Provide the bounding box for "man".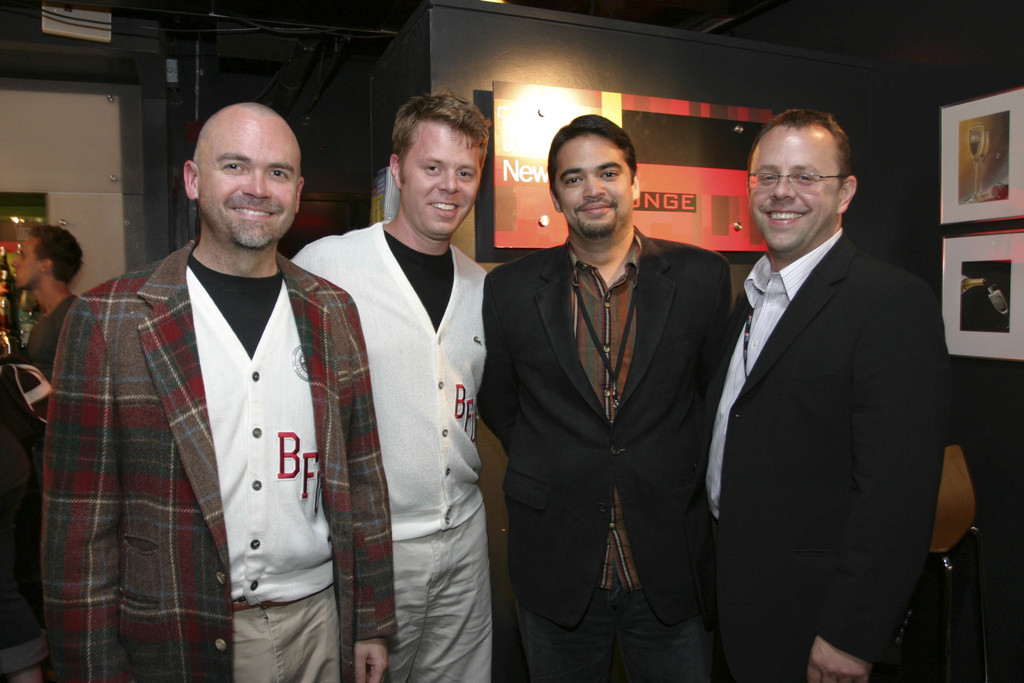
[left=701, top=100, right=943, bottom=682].
